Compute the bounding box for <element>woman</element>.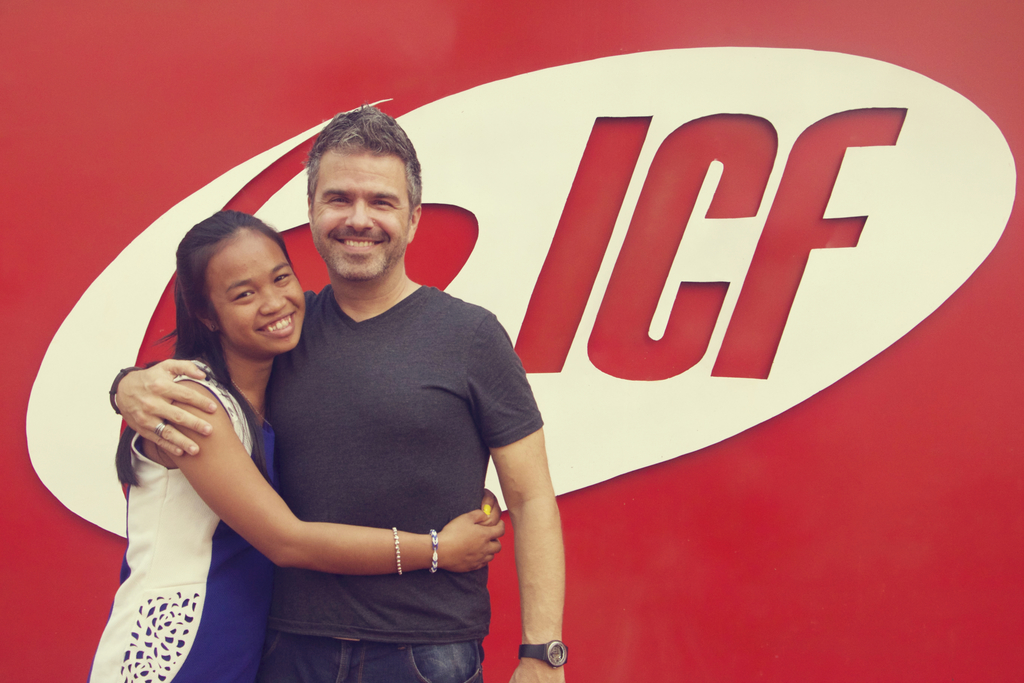
<bbox>84, 206, 506, 682</bbox>.
